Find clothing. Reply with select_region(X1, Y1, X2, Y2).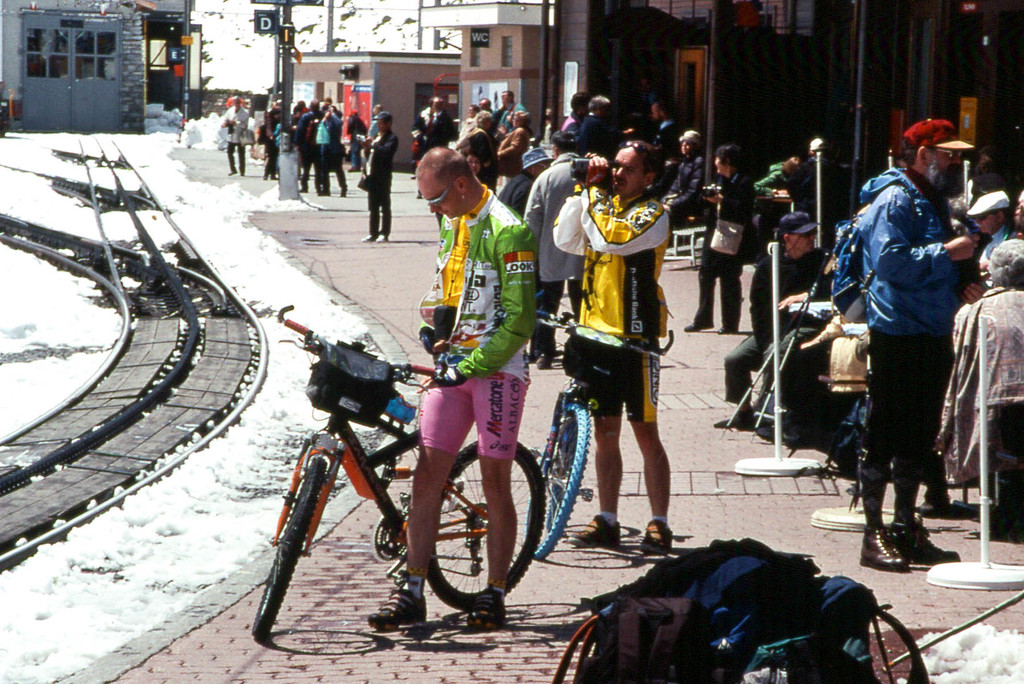
select_region(485, 104, 526, 130).
